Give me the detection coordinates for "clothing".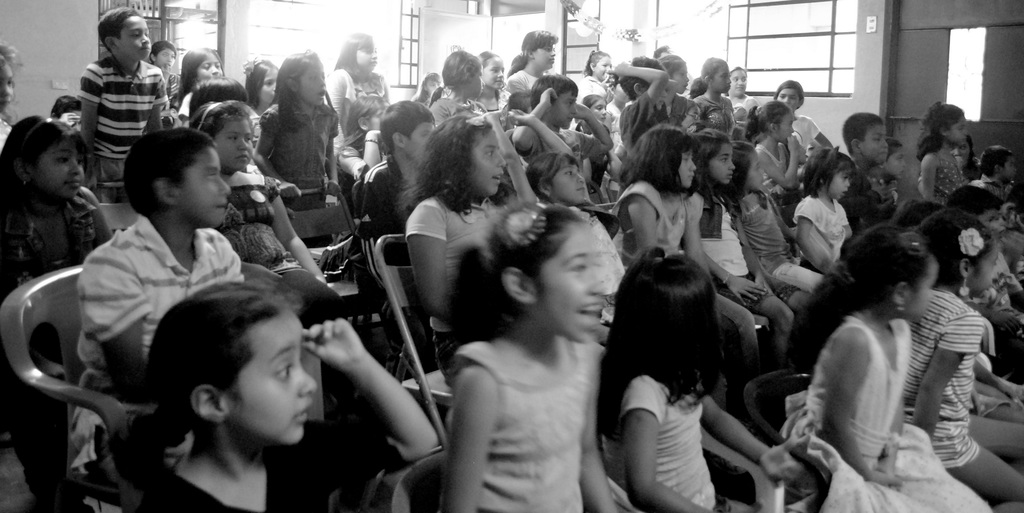
<box>445,338,589,512</box>.
